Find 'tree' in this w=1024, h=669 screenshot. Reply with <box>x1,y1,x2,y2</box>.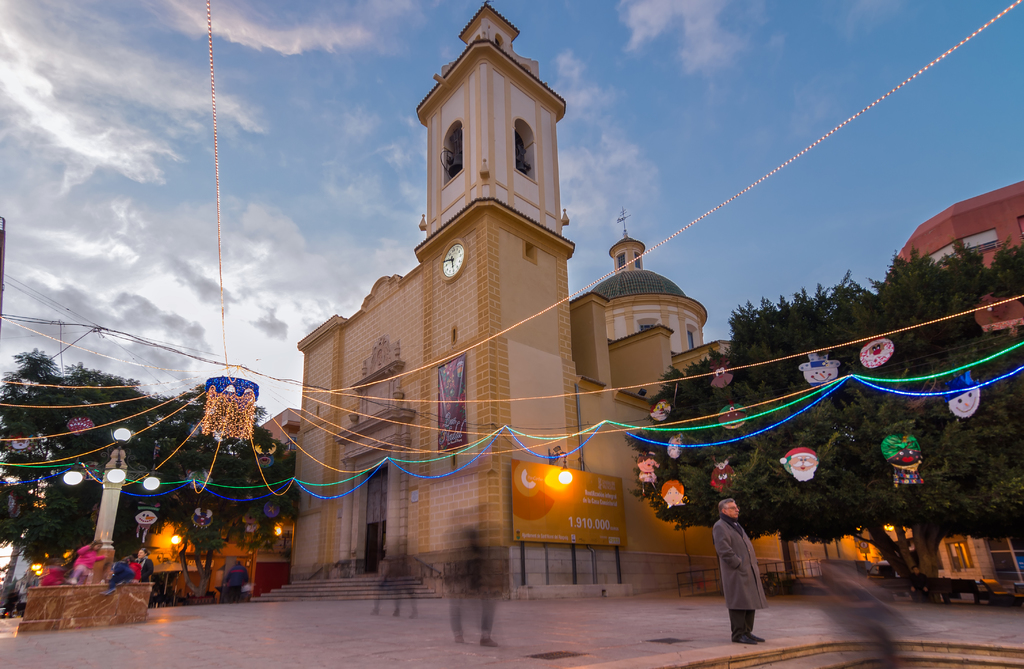
<box>620,261,1023,608</box>.
